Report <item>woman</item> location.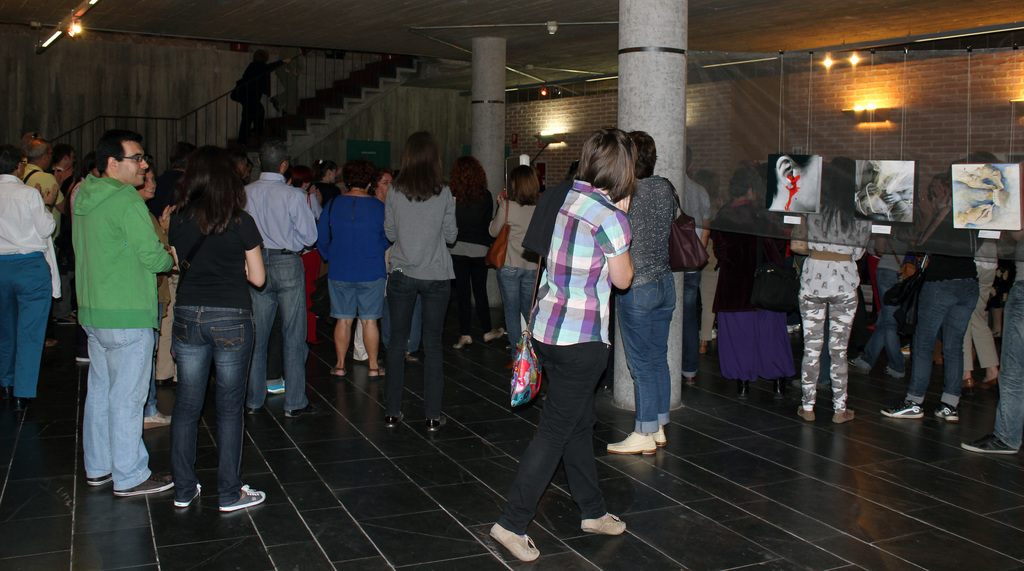
Report: [left=132, top=168, right=173, bottom=434].
